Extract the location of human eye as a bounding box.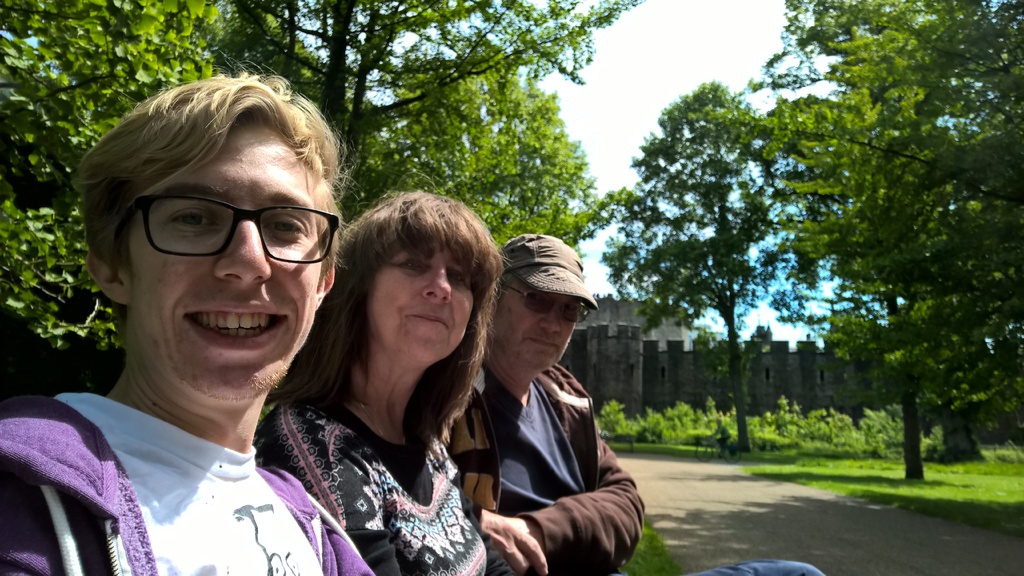
{"x1": 166, "y1": 209, "x2": 218, "y2": 236}.
